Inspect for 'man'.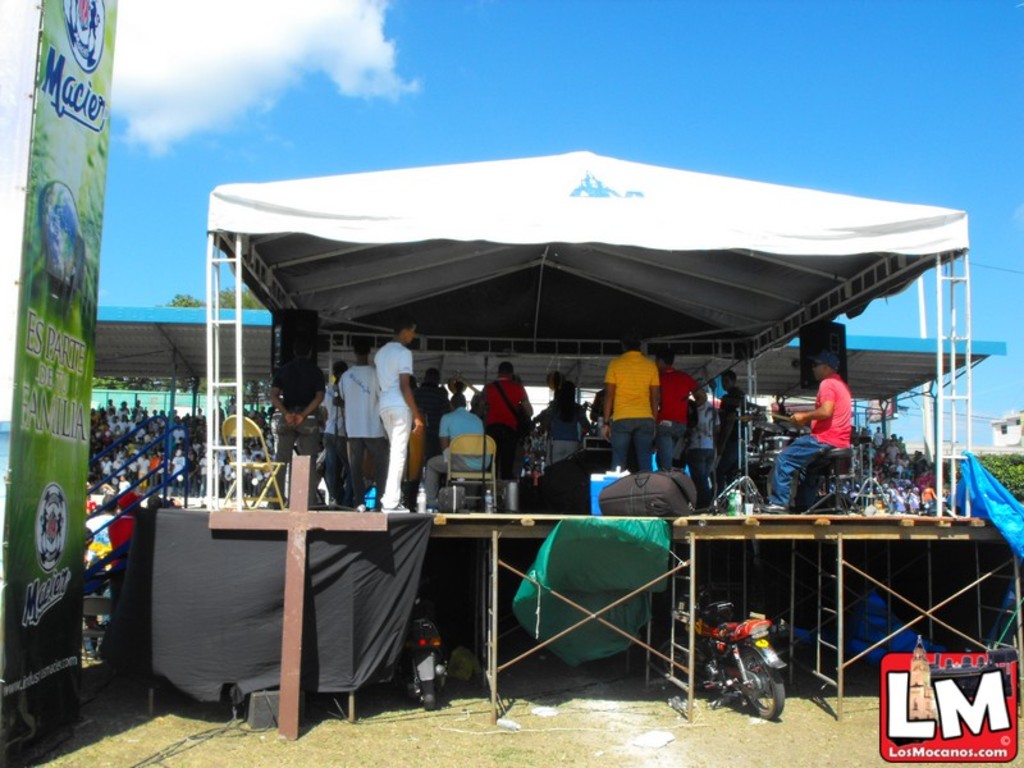
Inspection: locate(756, 352, 851, 517).
